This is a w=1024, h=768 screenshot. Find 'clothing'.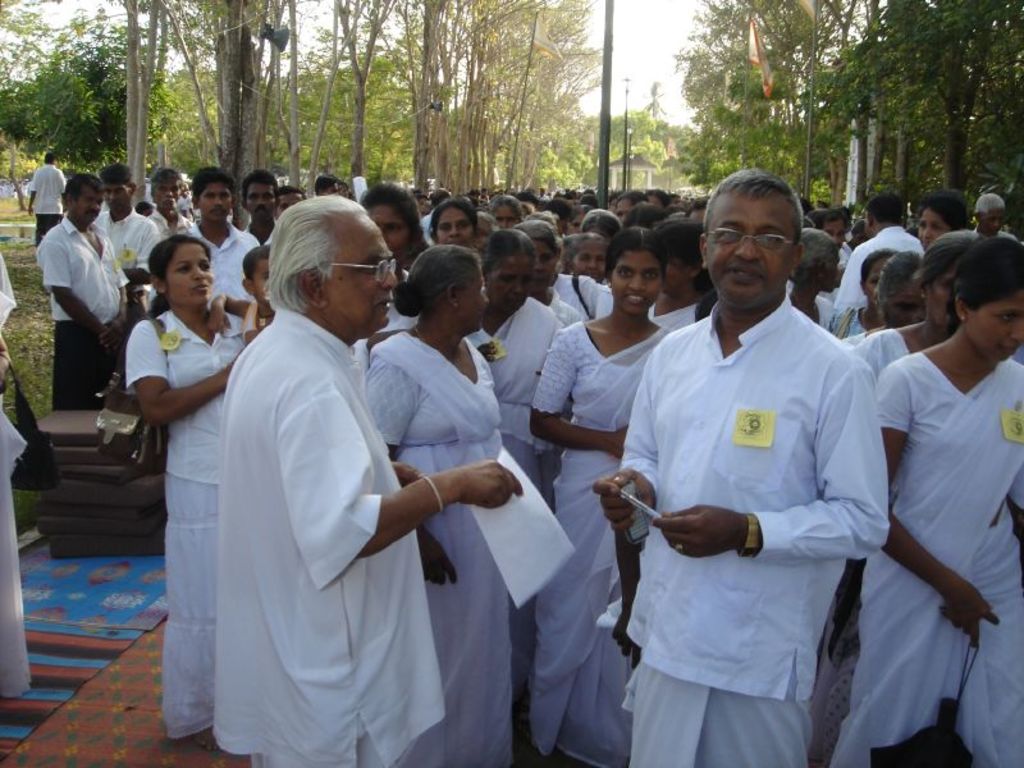
Bounding box: <bbox>180, 232, 253, 308</bbox>.
